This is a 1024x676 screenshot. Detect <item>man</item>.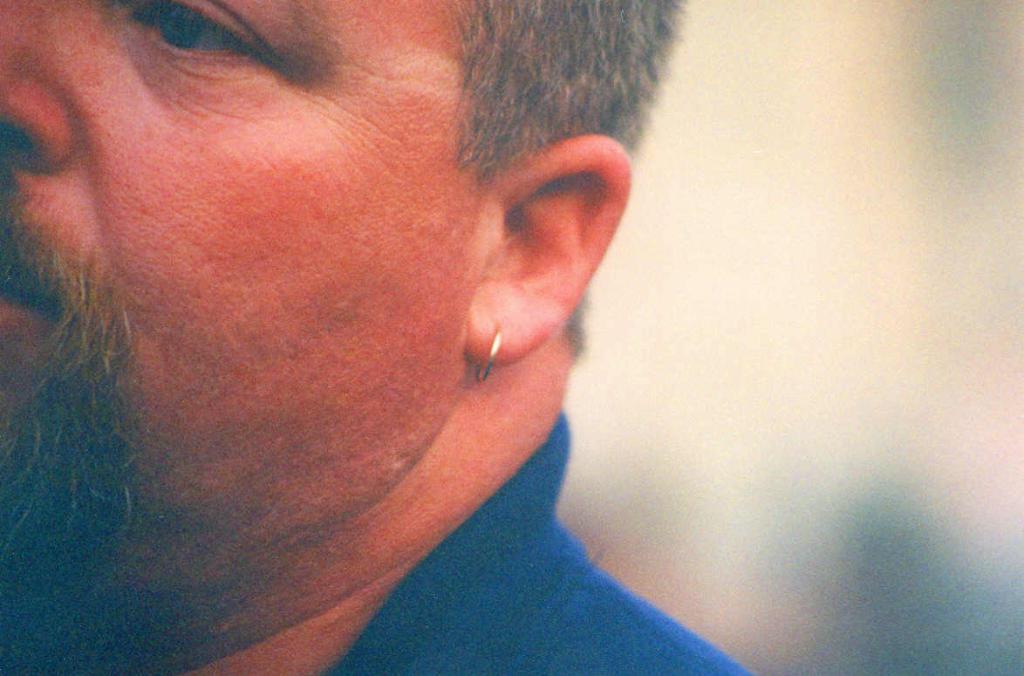
[0,0,748,651].
